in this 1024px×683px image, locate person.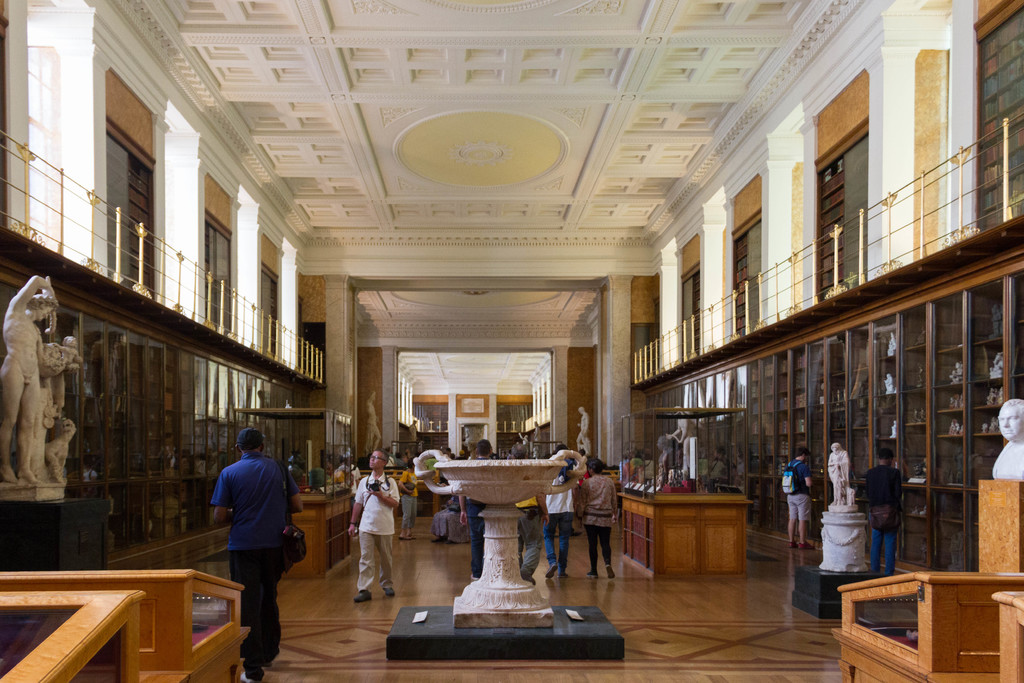
Bounding box: <bbox>668, 407, 701, 486</bbox>.
